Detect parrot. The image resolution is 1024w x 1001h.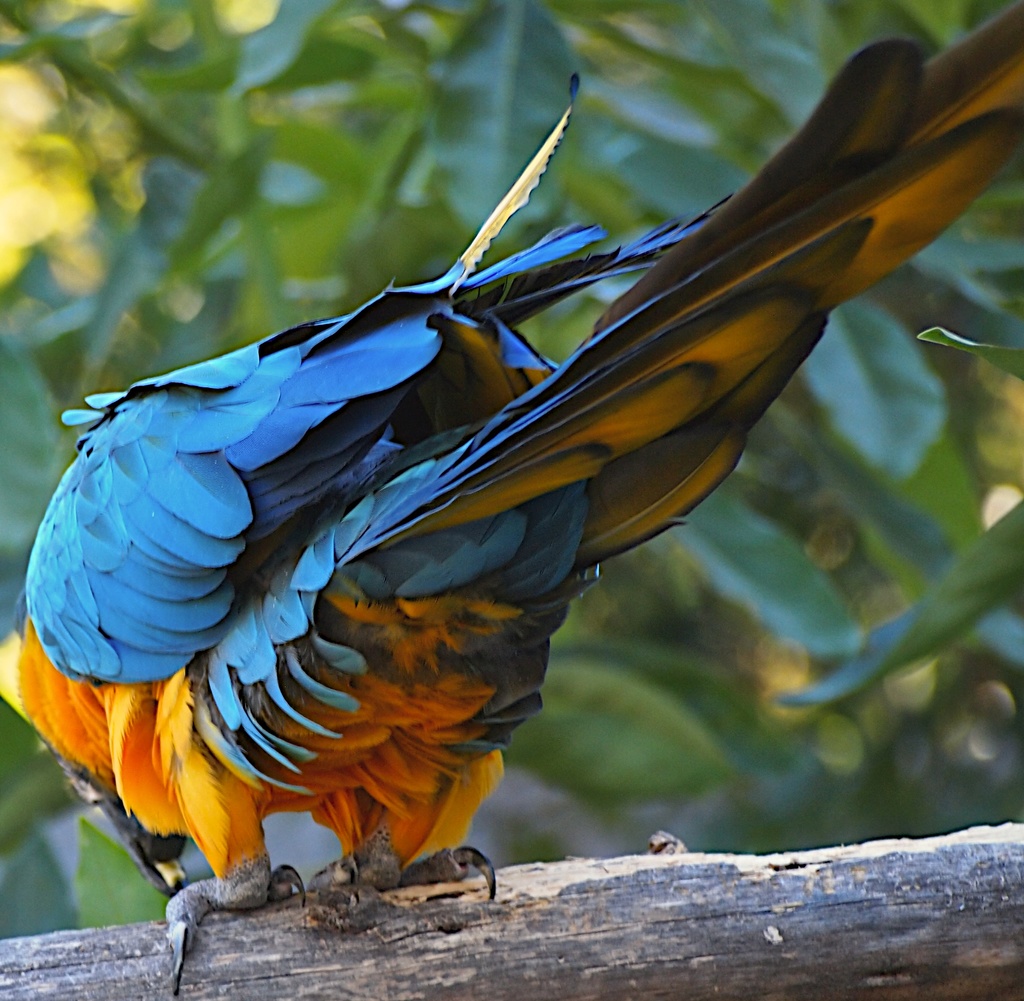
bbox(0, 0, 1023, 993).
